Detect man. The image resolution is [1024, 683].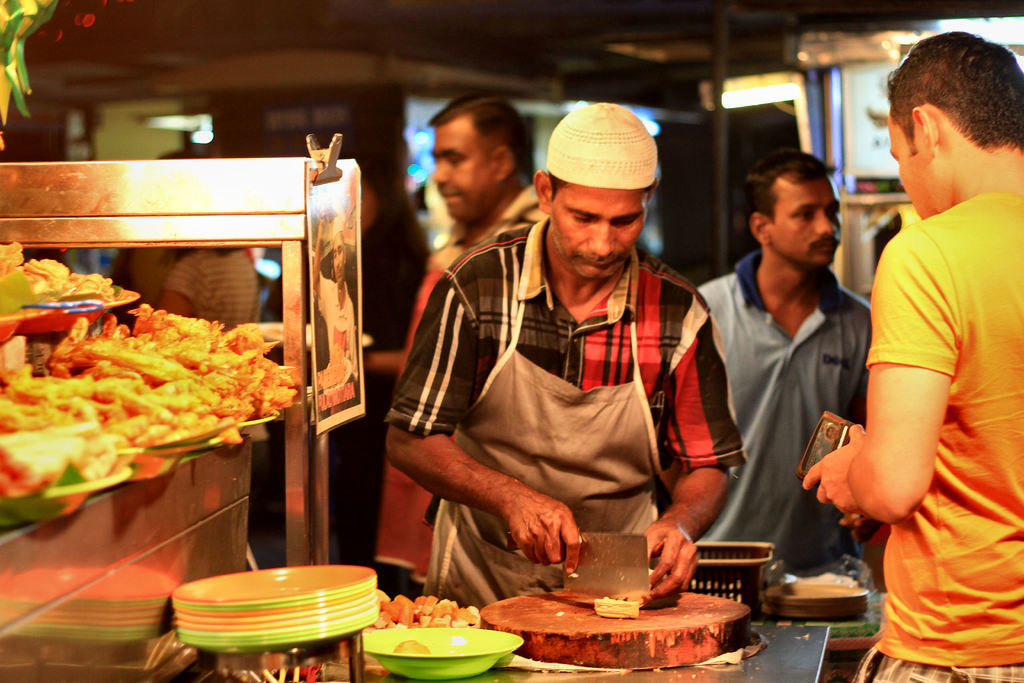
{"left": 801, "top": 28, "right": 1023, "bottom": 682}.
